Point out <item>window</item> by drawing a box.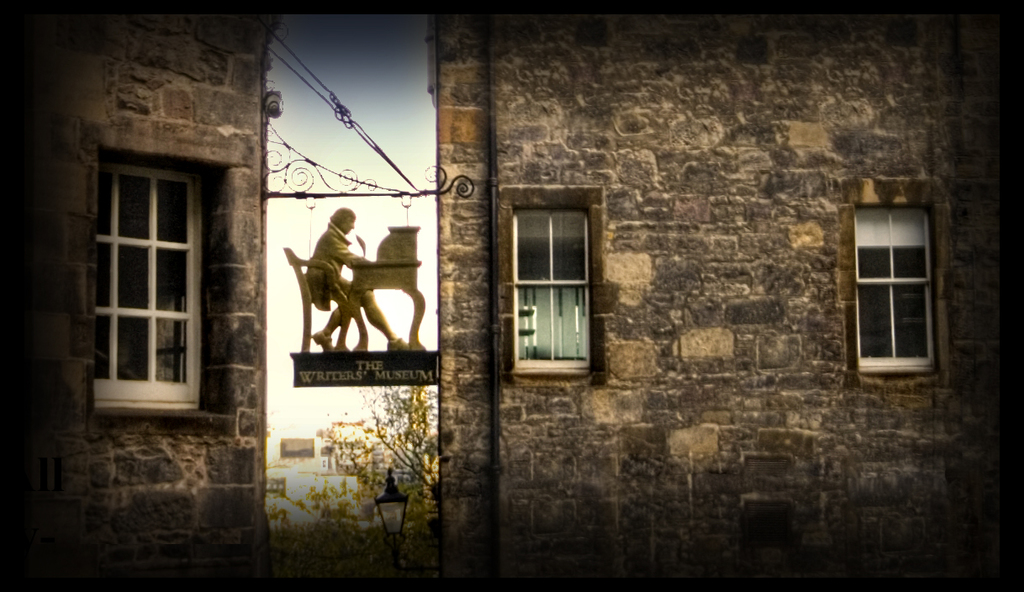
box(54, 132, 239, 436).
